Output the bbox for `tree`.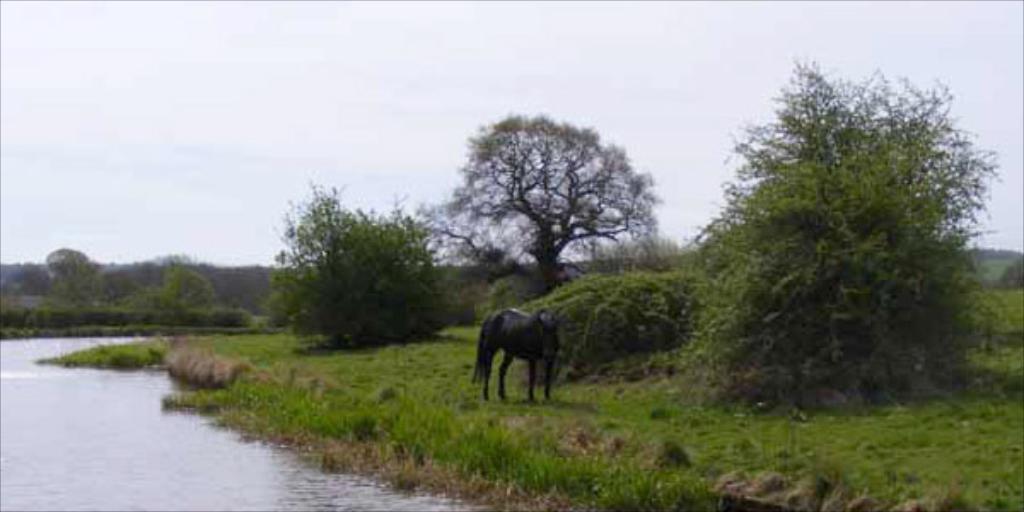
[x1=413, y1=111, x2=657, y2=300].
